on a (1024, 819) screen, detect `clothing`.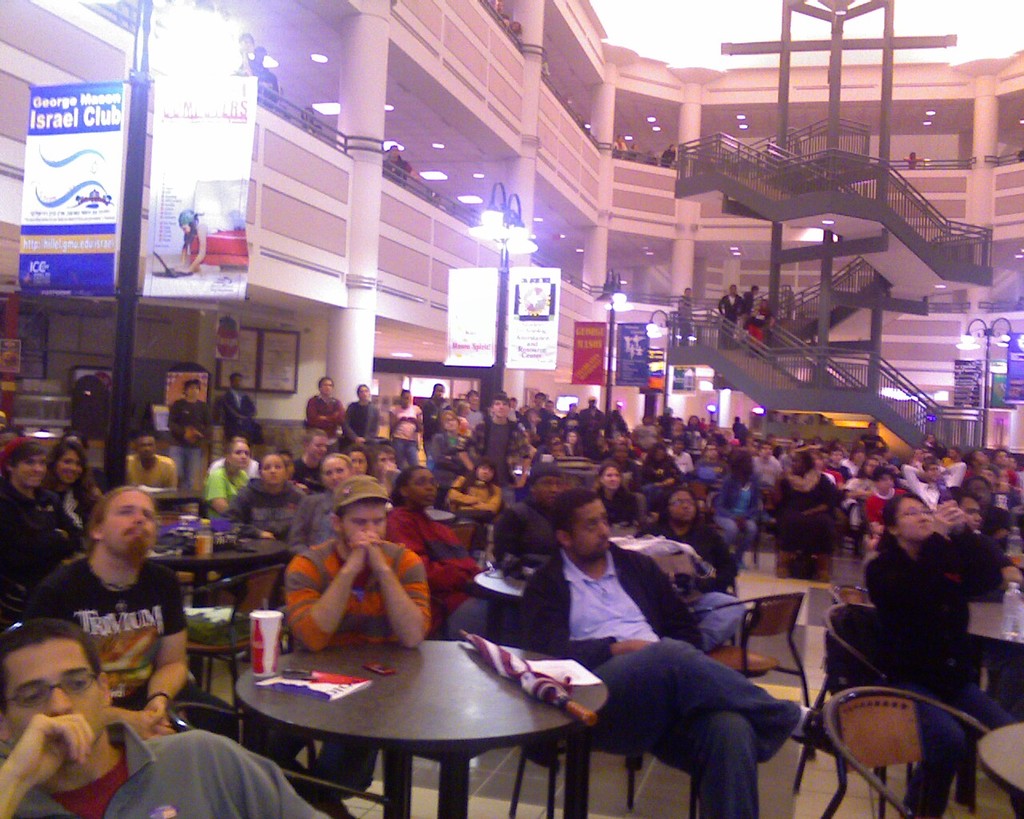
<box>678,295,696,337</box>.
